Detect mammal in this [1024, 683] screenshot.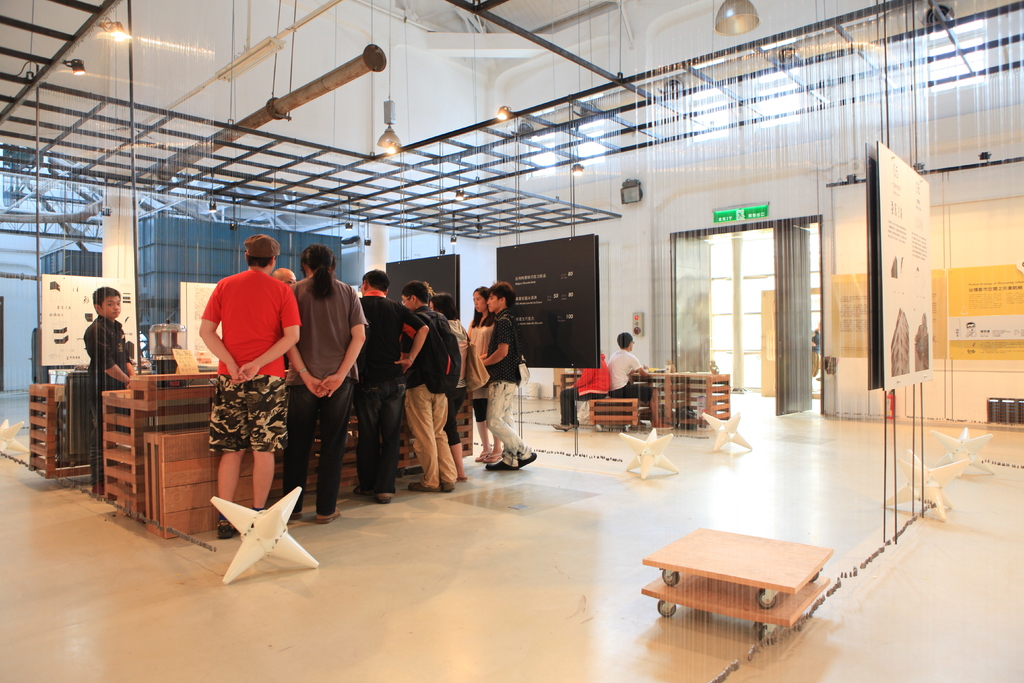
Detection: crop(480, 284, 536, 471).
